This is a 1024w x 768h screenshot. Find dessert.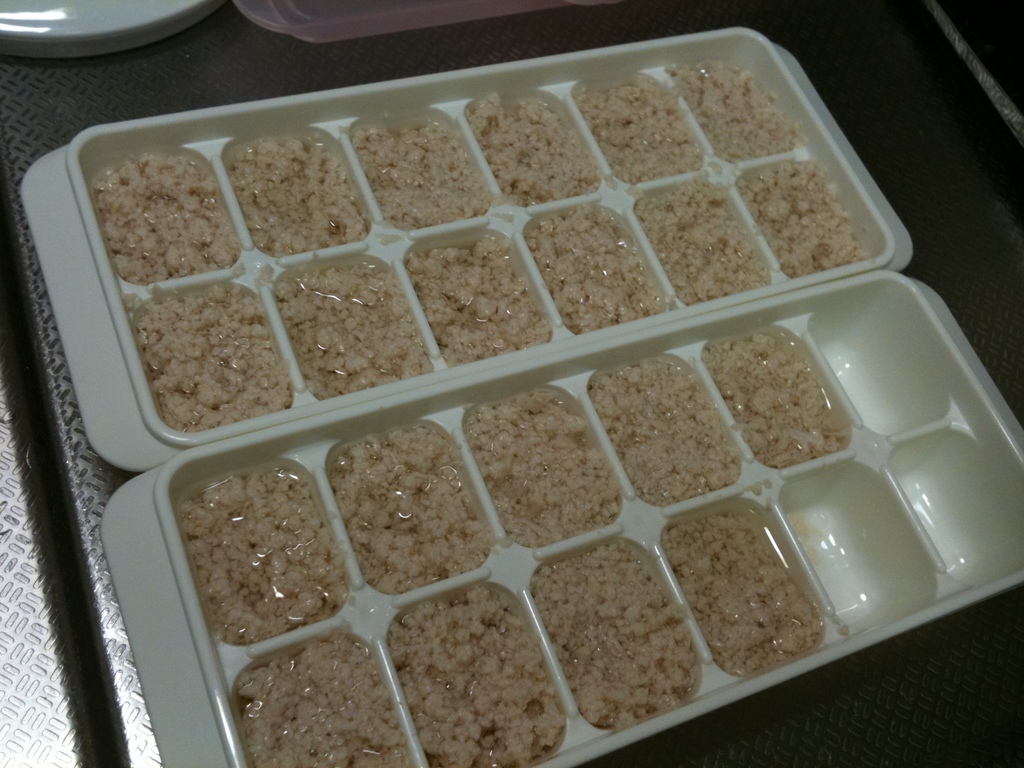
Bounding box: {"left": 81, "top": 61, "right": 980, "bottom": 719}.
